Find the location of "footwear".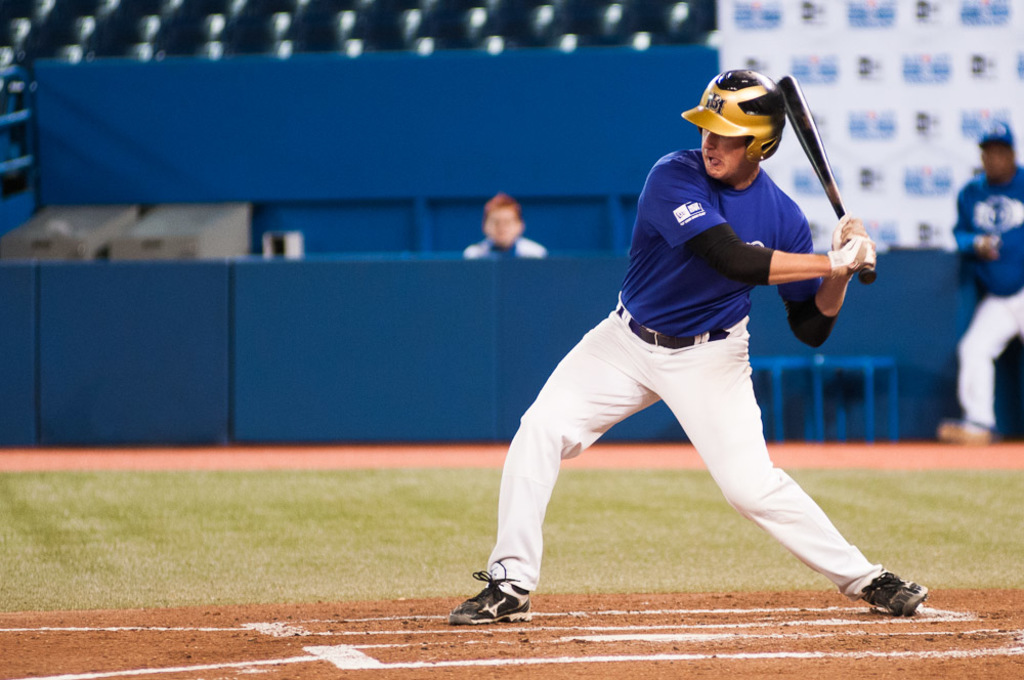
Location: bbox=(860, 569, 930, 619).
